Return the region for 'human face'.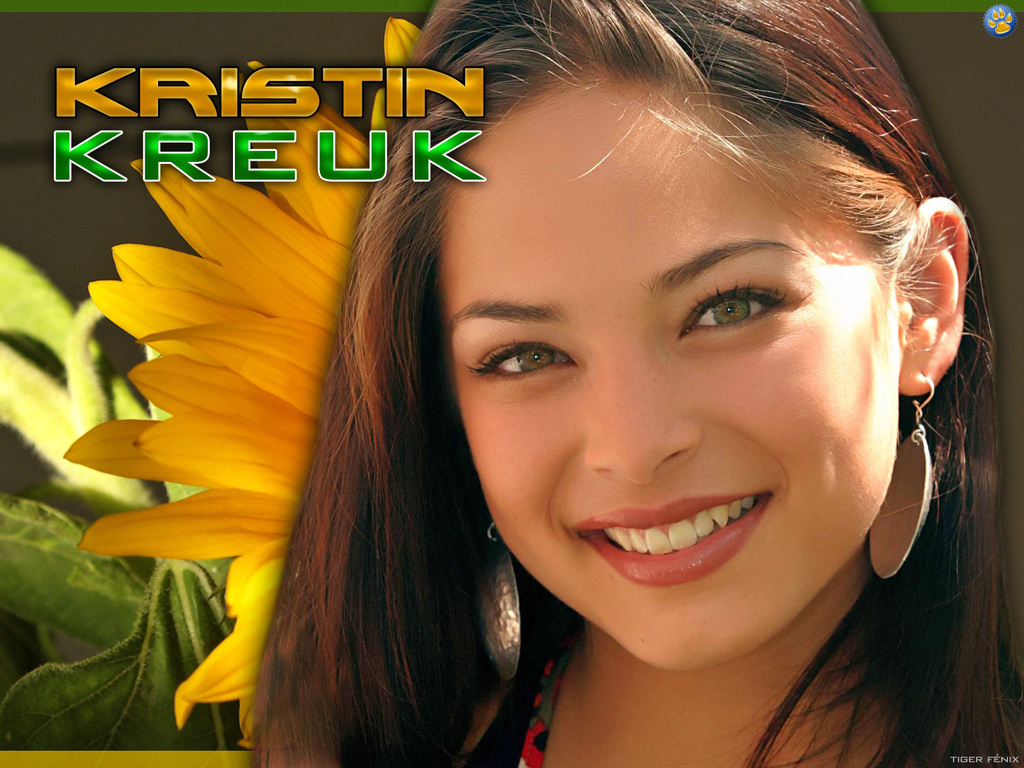
select_region(436, 70, 898, 669).
